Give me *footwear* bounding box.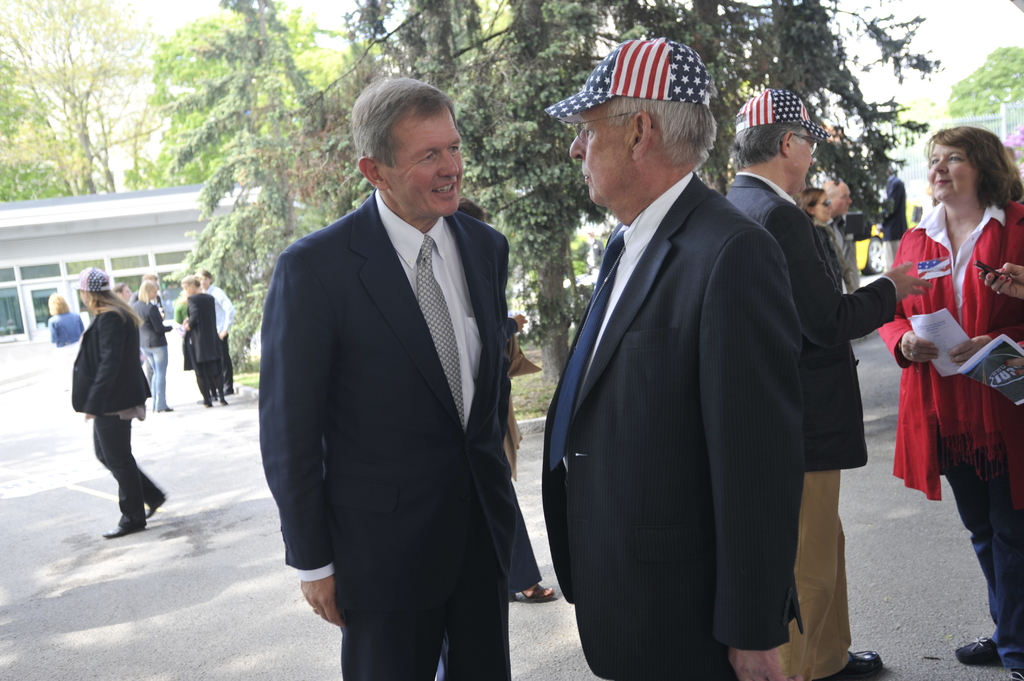
<bbox>513, 579, 566, 605</bbox>.
